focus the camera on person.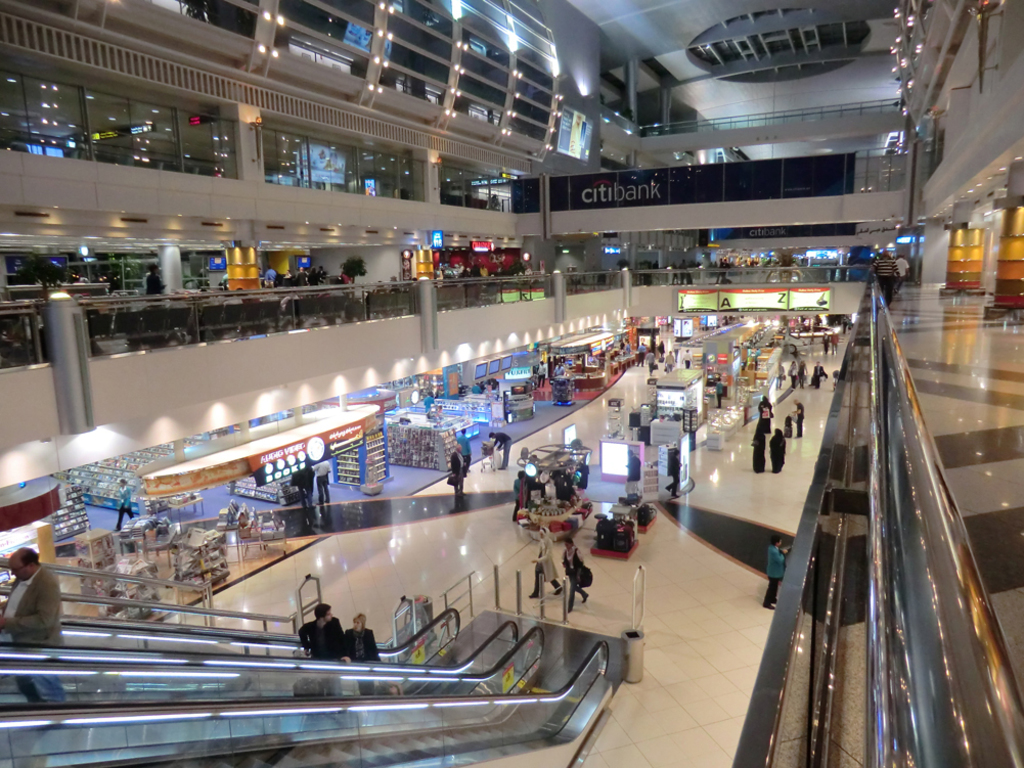
Focus region: box=[562, 536, 585, 611].
